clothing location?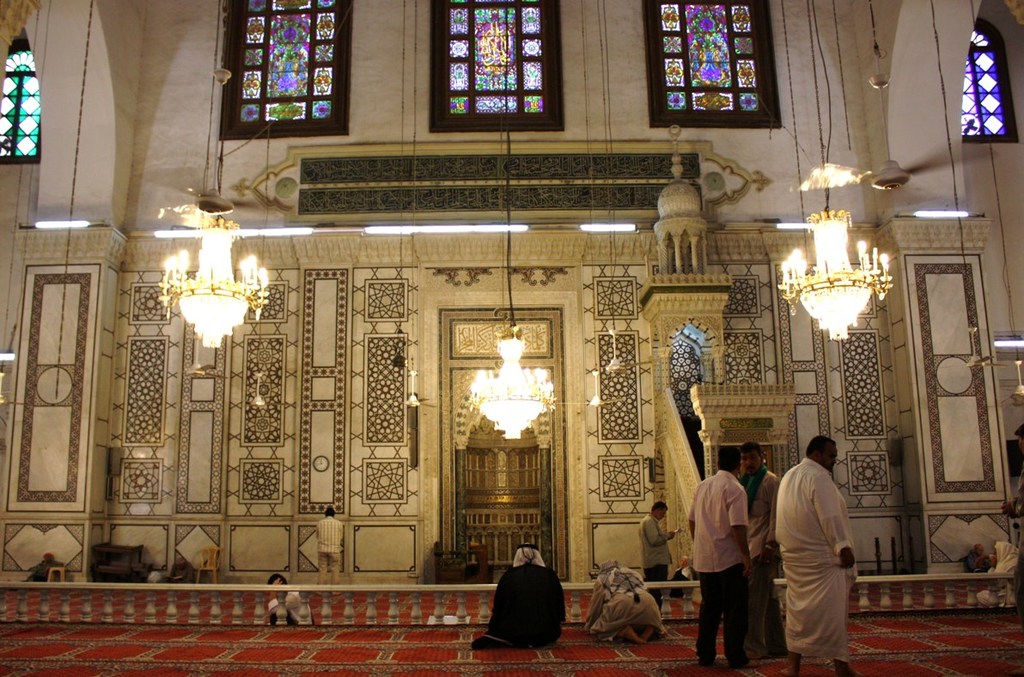
detection(588, 564, 665, 640)
